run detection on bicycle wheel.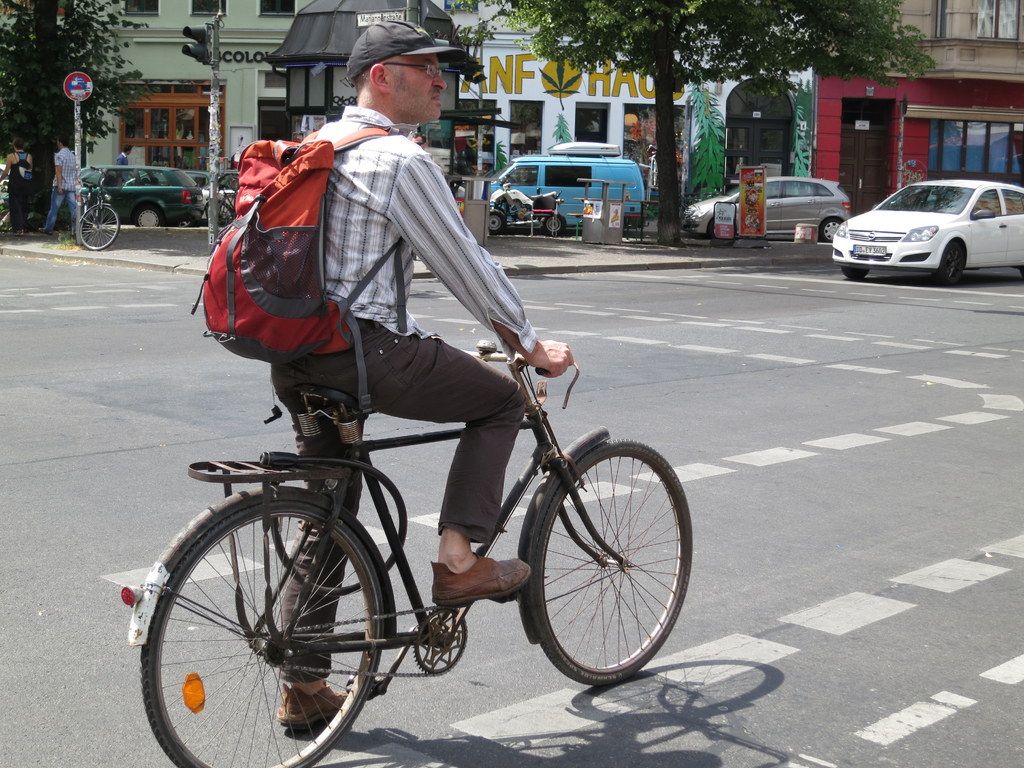
Result: 77 205 120 251.
